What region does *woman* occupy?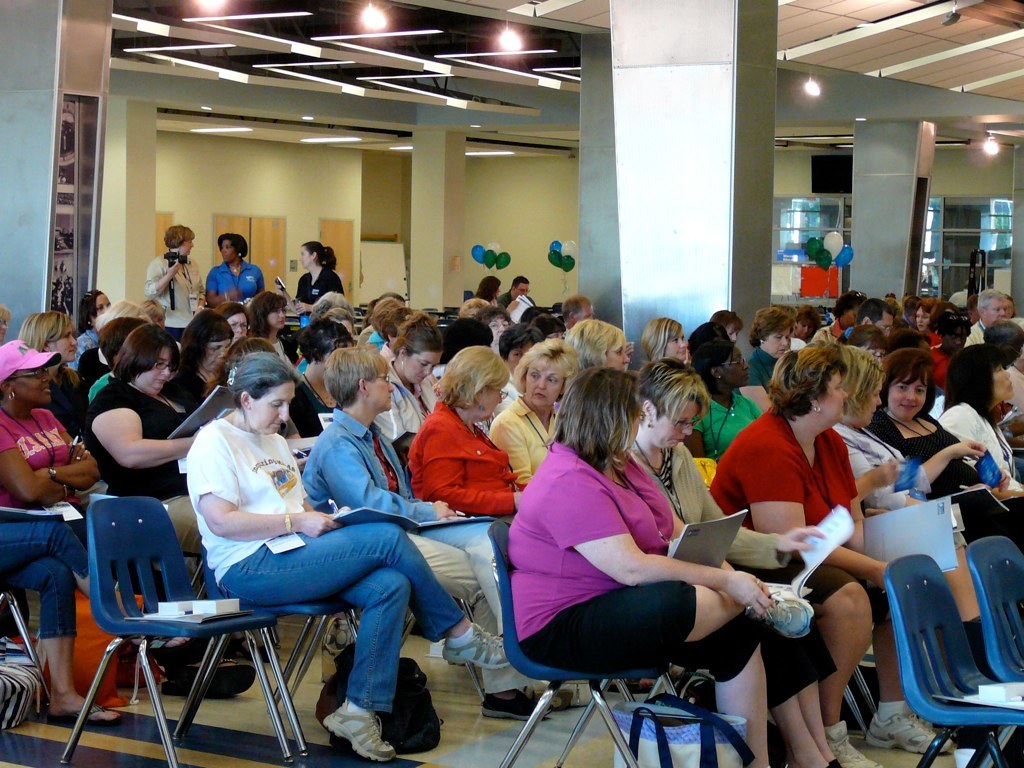
bbox(645, 315, 684, 365).
